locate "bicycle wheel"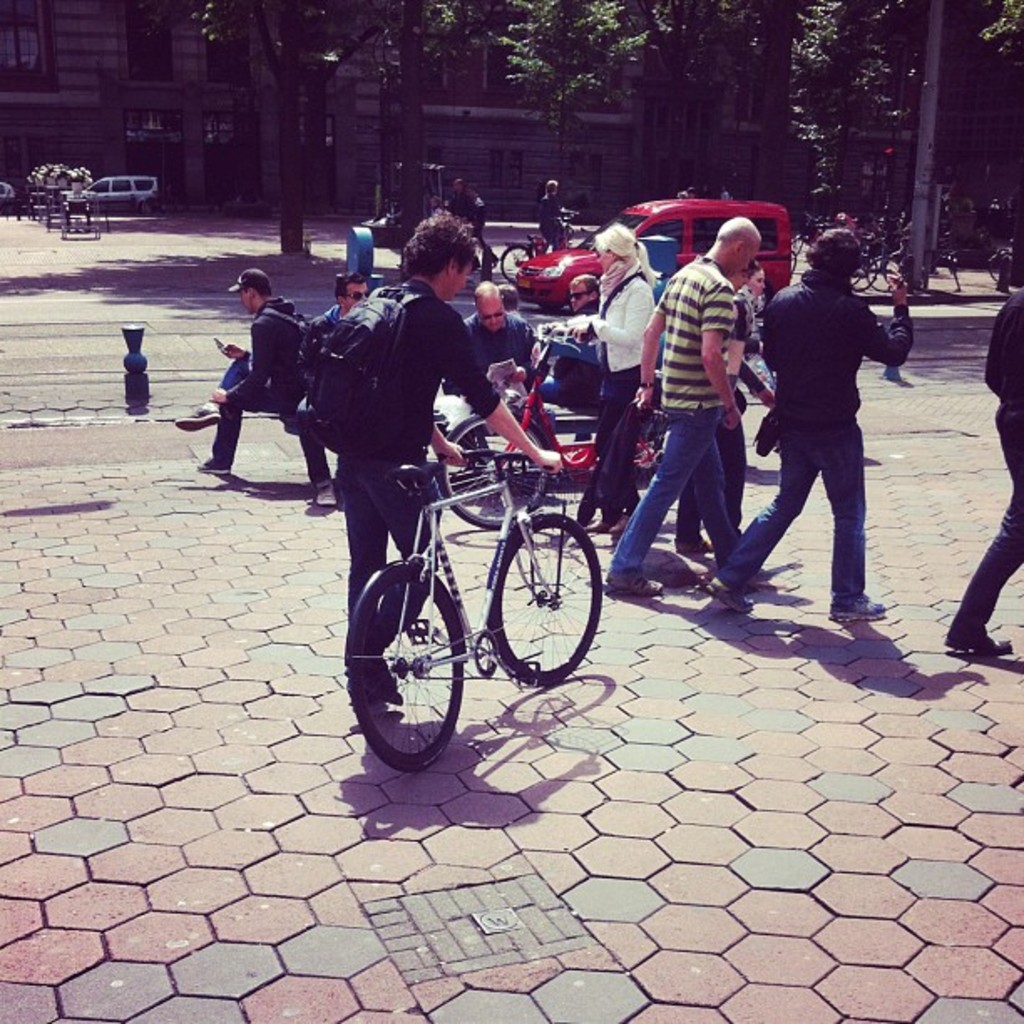
bbox(865, 249, 899, 294)
